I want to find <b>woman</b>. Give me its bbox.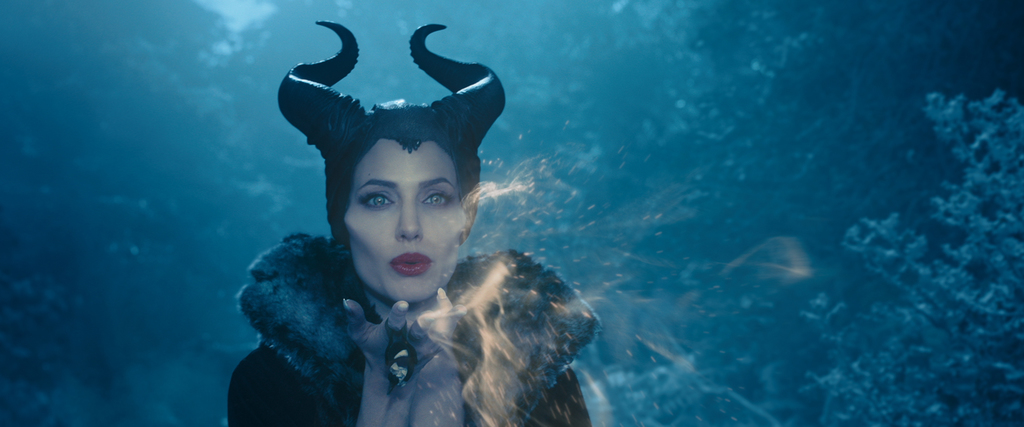
Rect(224, 20, 601, 426).
